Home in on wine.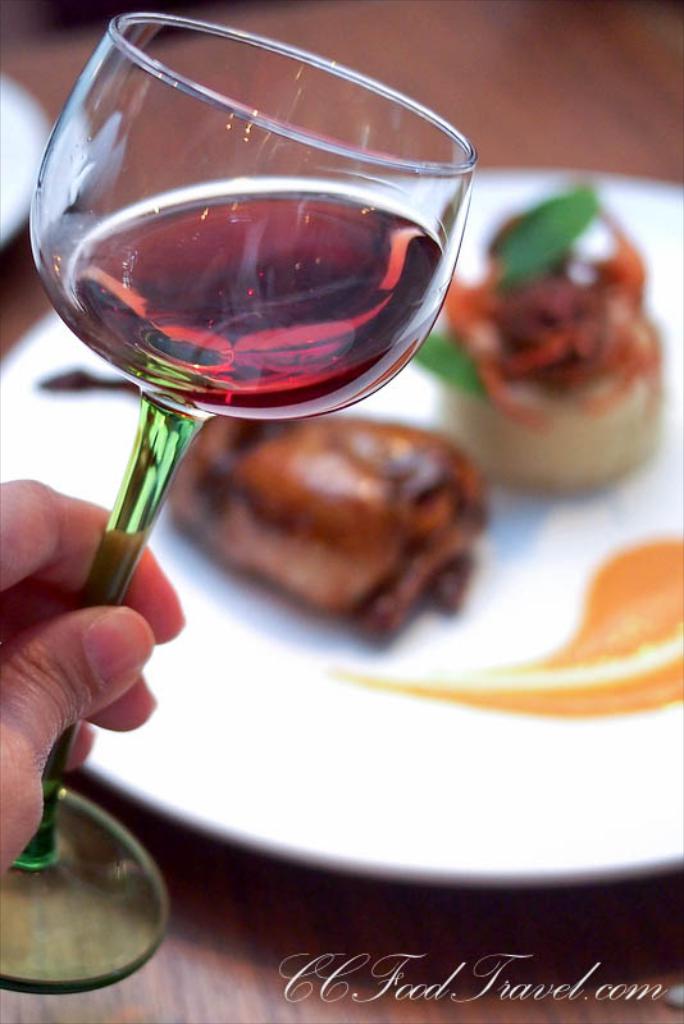
Homed in at 64,173,442,421.
